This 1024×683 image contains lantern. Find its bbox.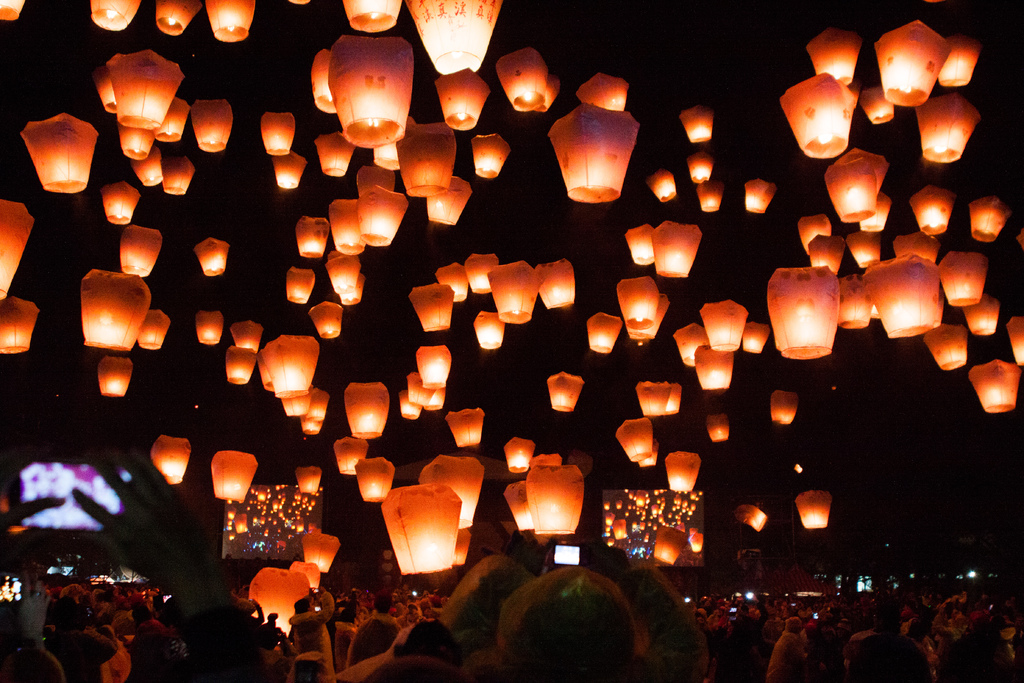
(x1=22, y1=111, x2=97, y2=194).
